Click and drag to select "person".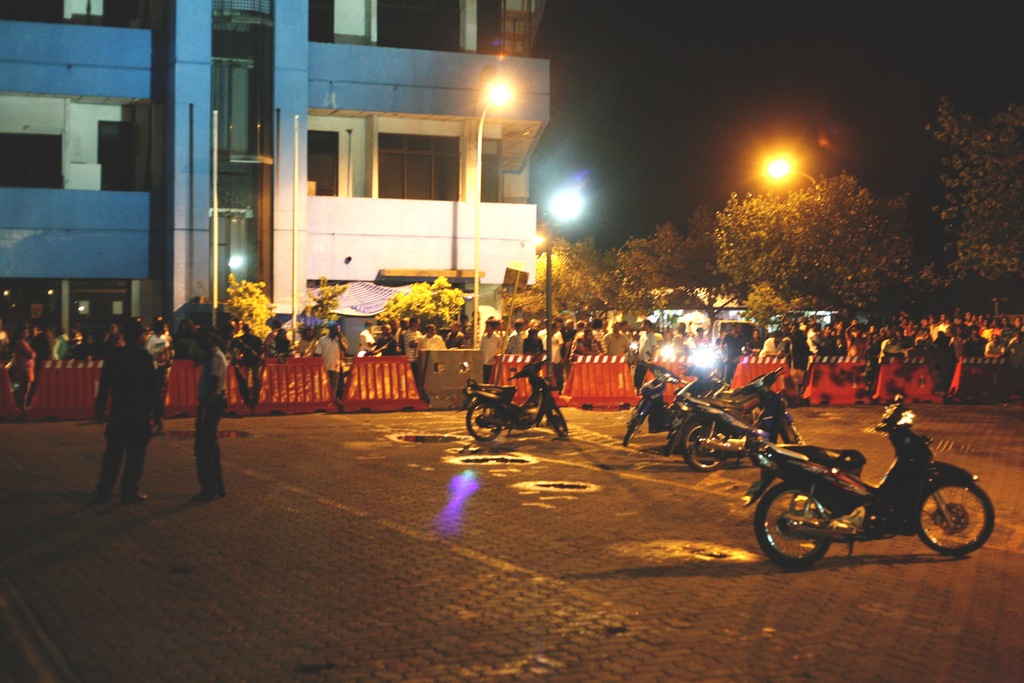
Selection: BBox(316, 327, 350, 411).
